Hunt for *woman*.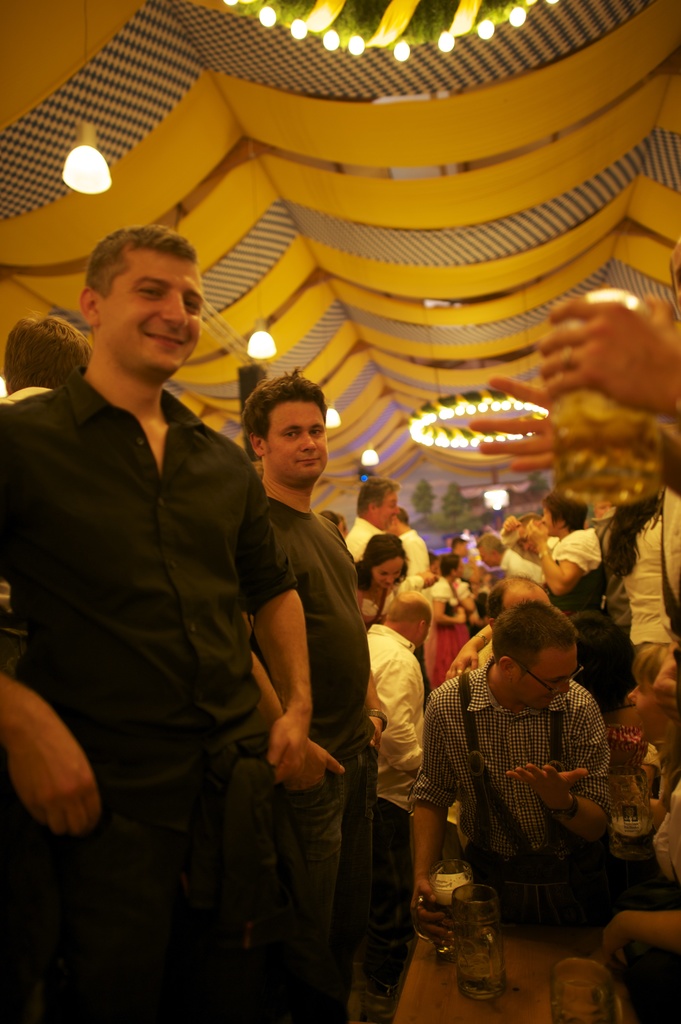
Hunted down at left=591, top=612, right=680, bottom=1023.
